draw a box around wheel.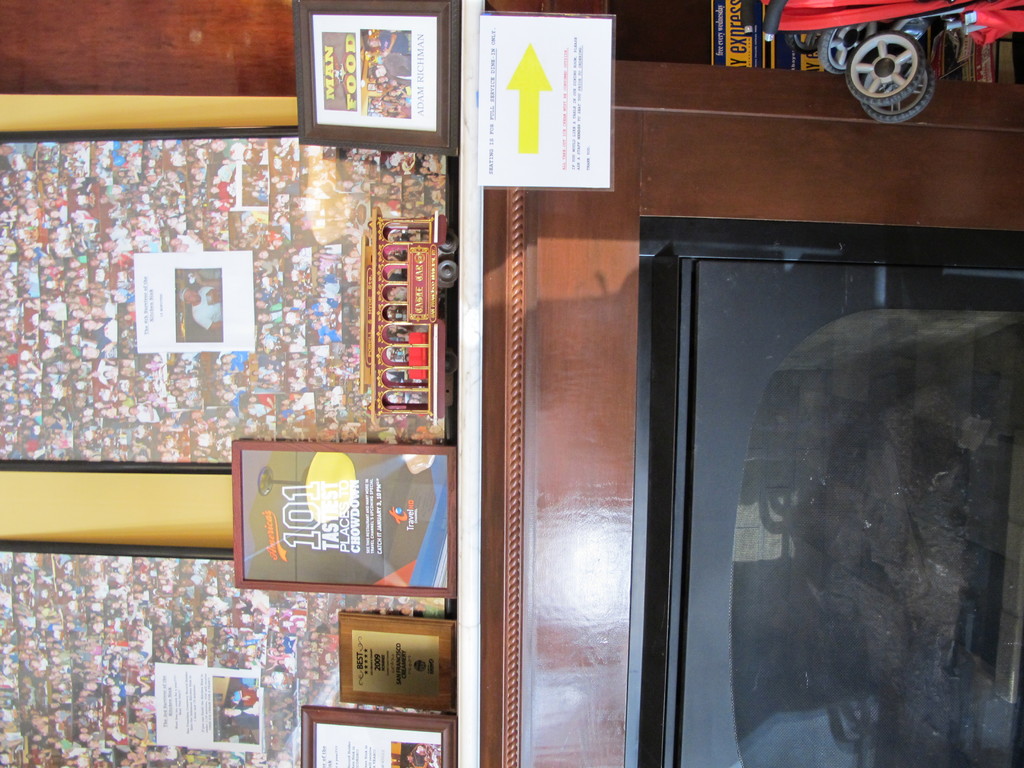
l=820, t=22, r=874, b=72.
